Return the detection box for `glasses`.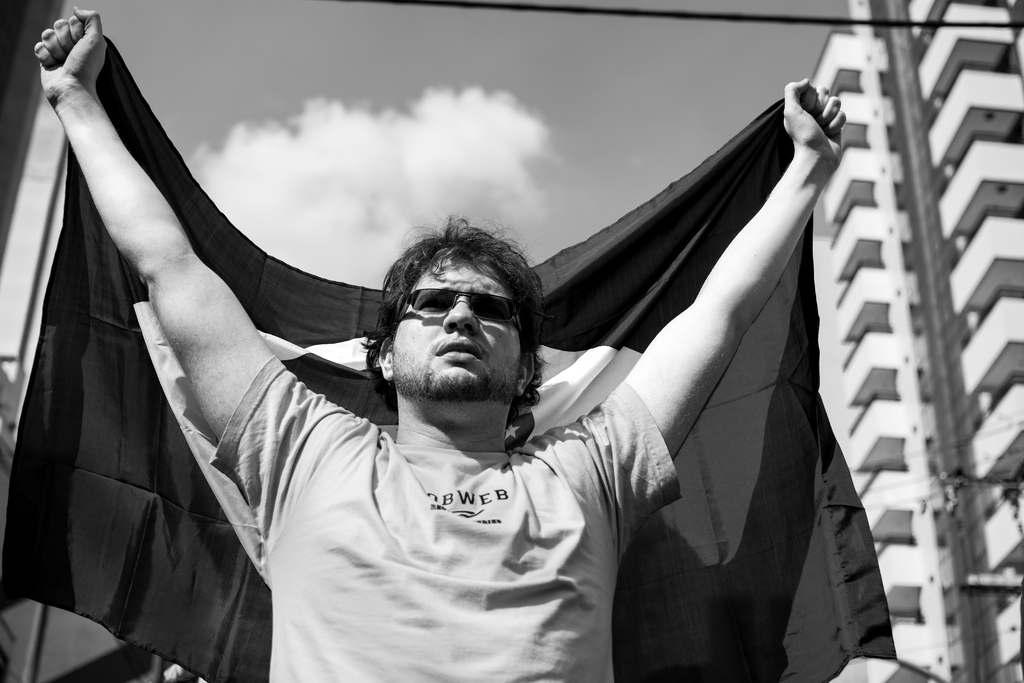
left=397, top=285, right=526, bottom=347.
